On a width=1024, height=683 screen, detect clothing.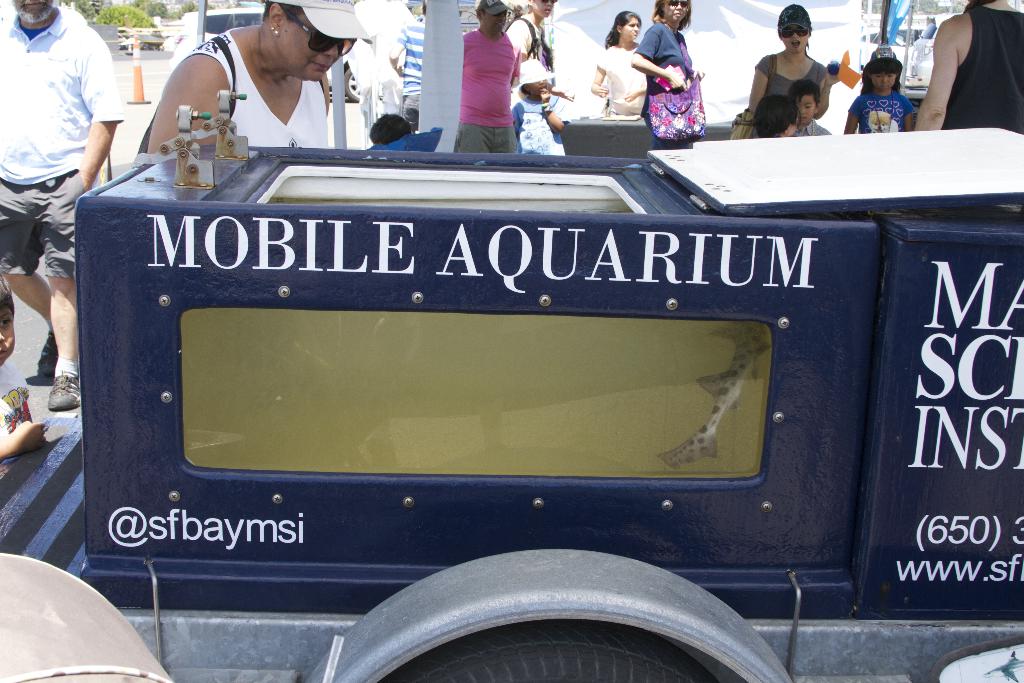
130/31/332/162.
